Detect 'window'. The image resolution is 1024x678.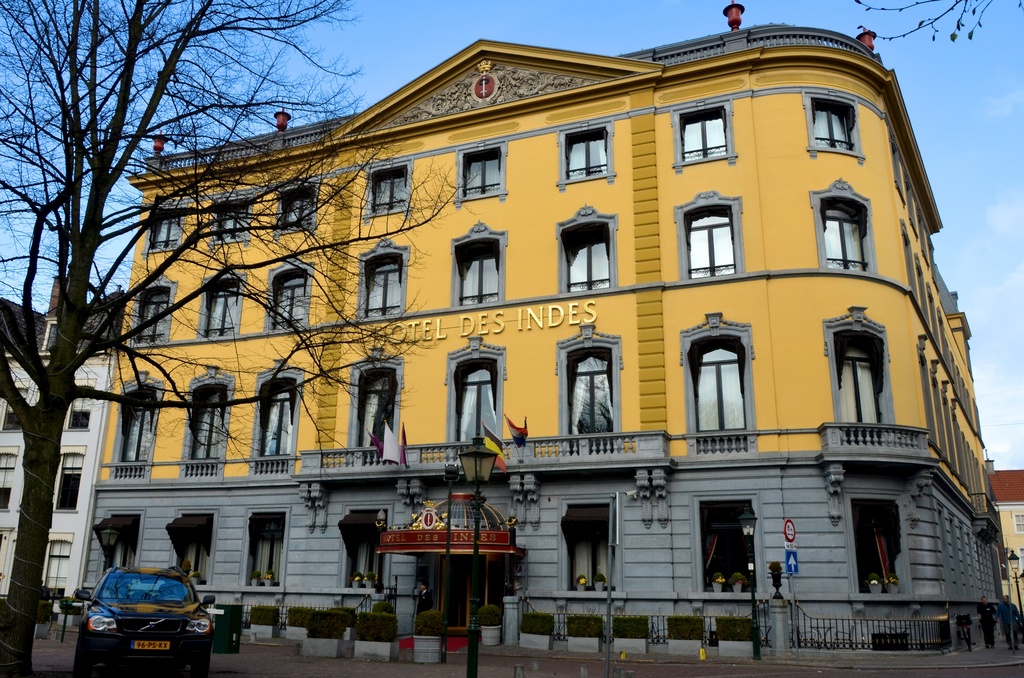
[x1=444, y1=351, x2=506, y2=460].
